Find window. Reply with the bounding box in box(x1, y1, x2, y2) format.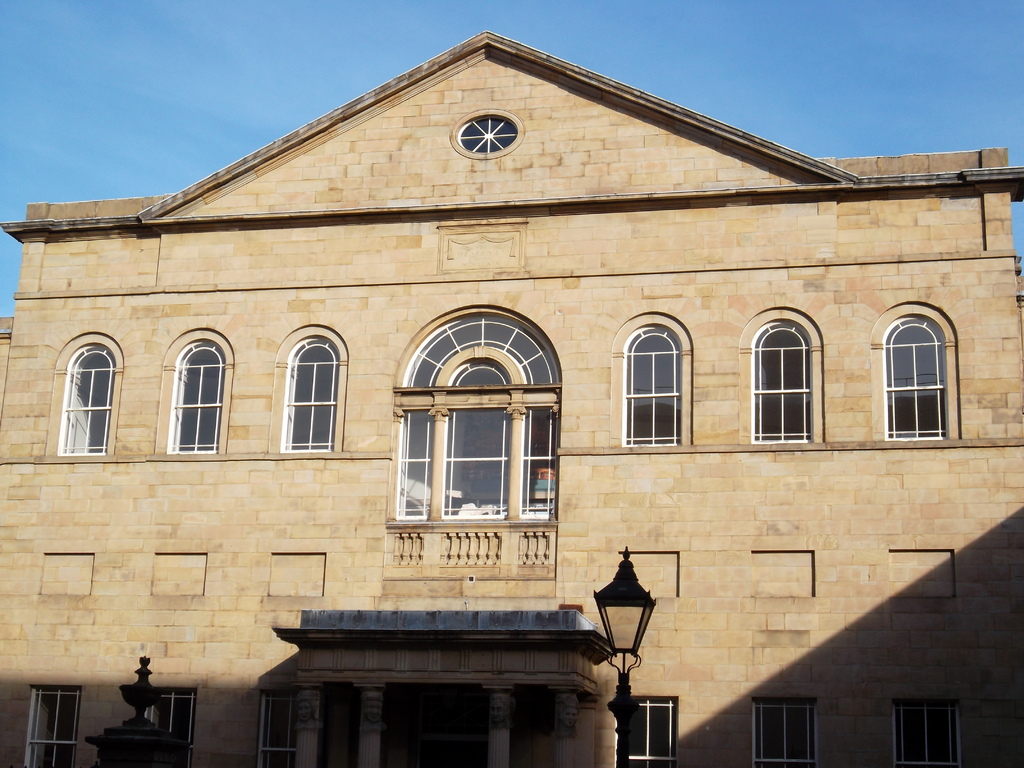
box(170, 341, 226, 454).
